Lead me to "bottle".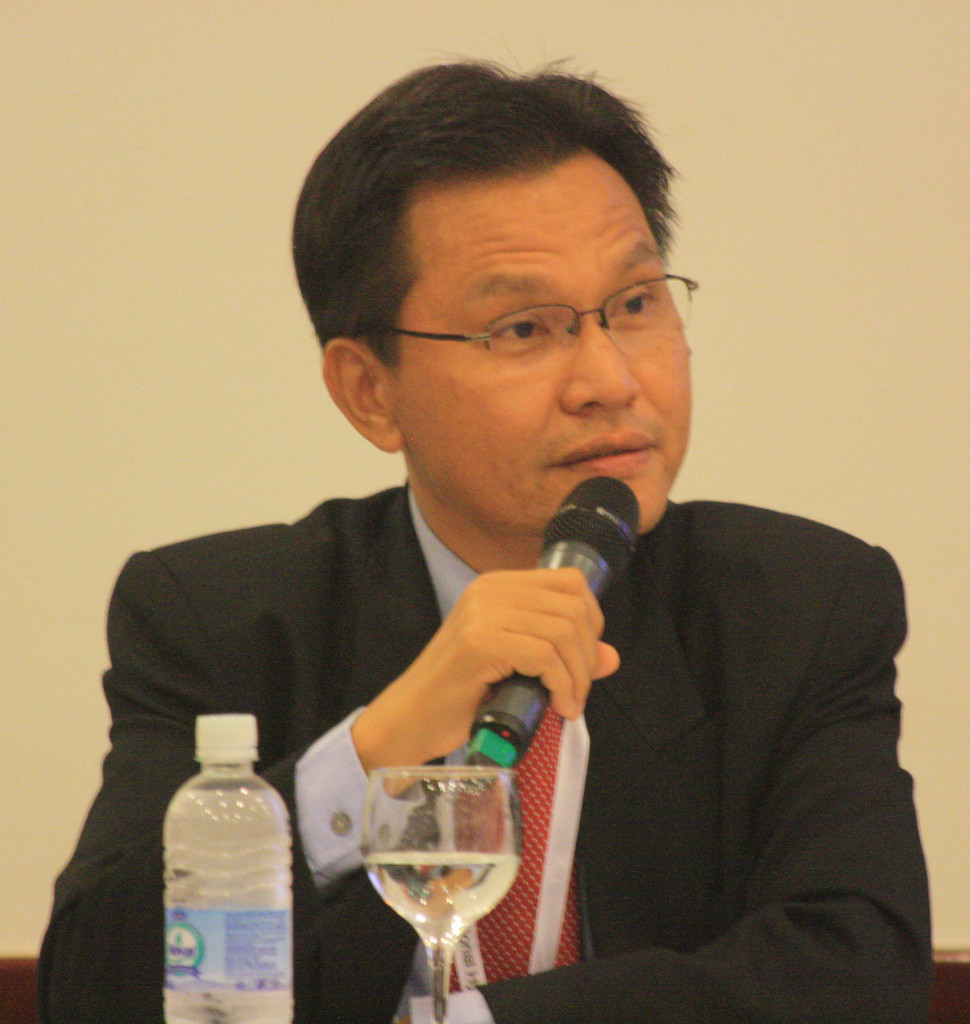
Lead to (x1=165, y1=710, x2=292, y2=1023).
